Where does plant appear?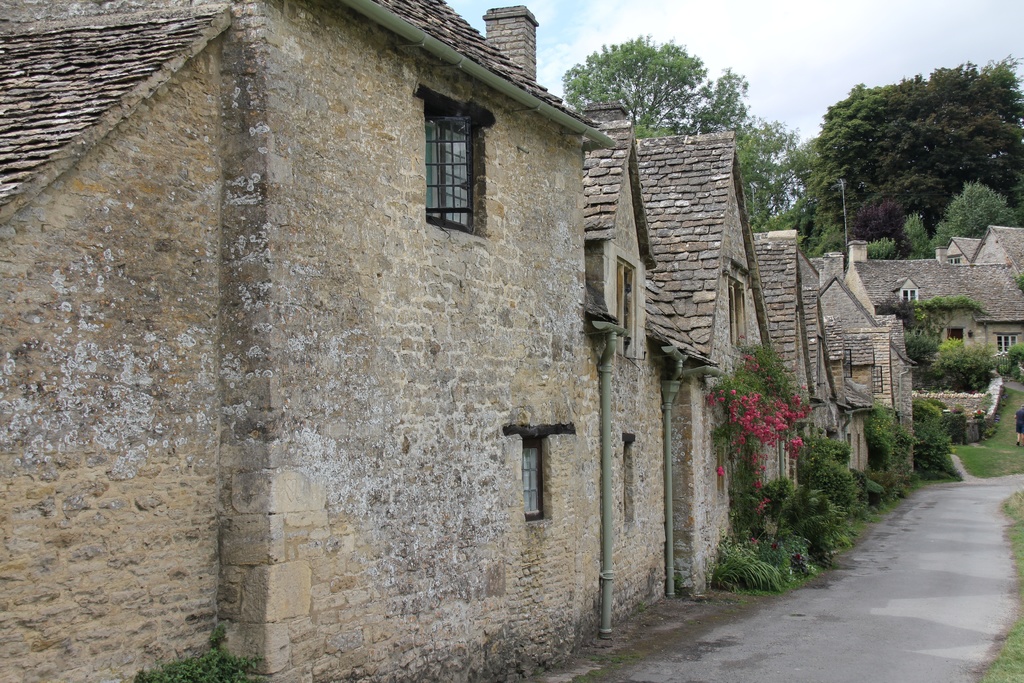
Appears at [876,295,954,370].
